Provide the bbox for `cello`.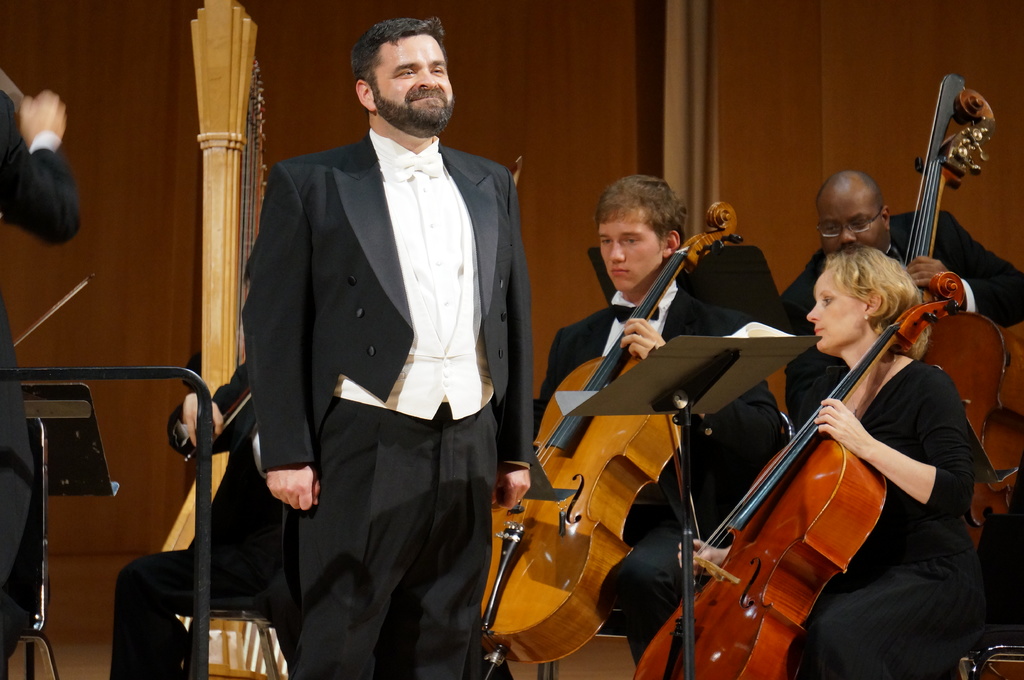
region(891, 72, 991, 294).
